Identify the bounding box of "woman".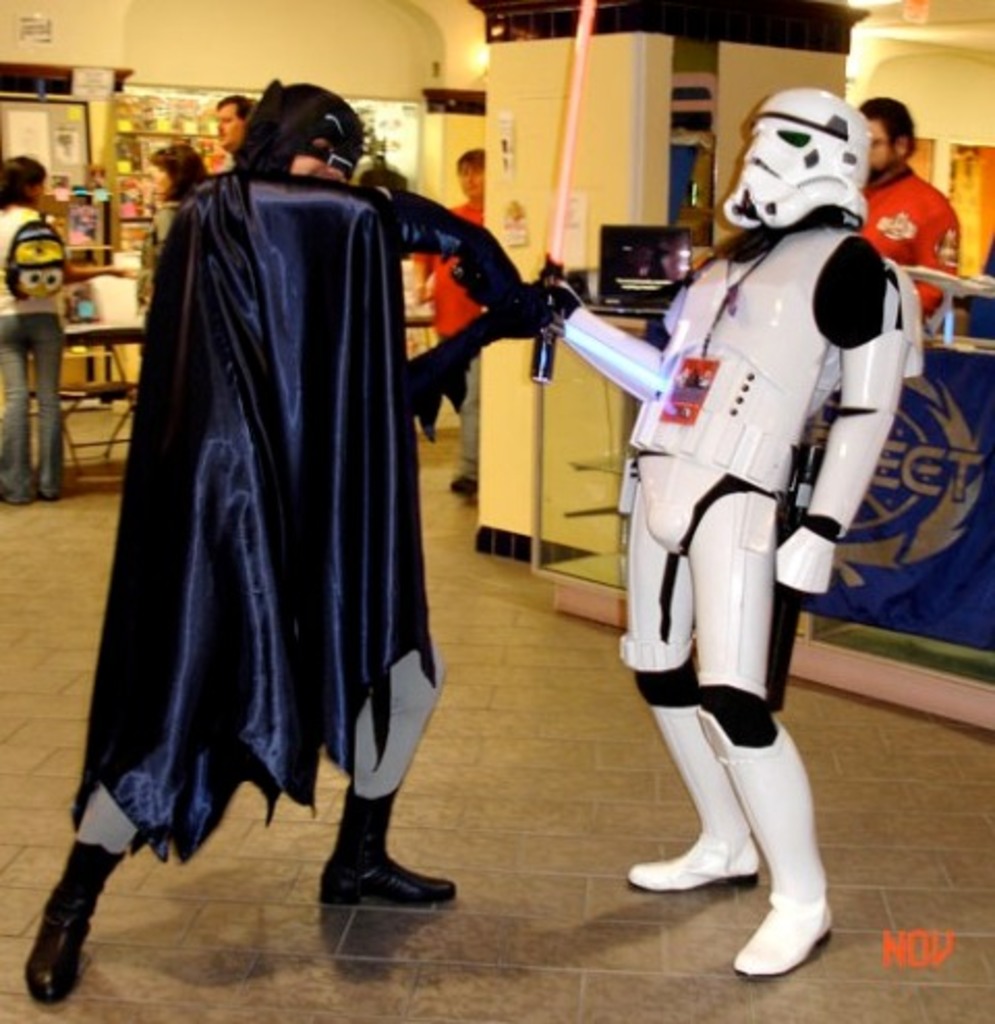
<region>153, 141, 203, 236</region>.
